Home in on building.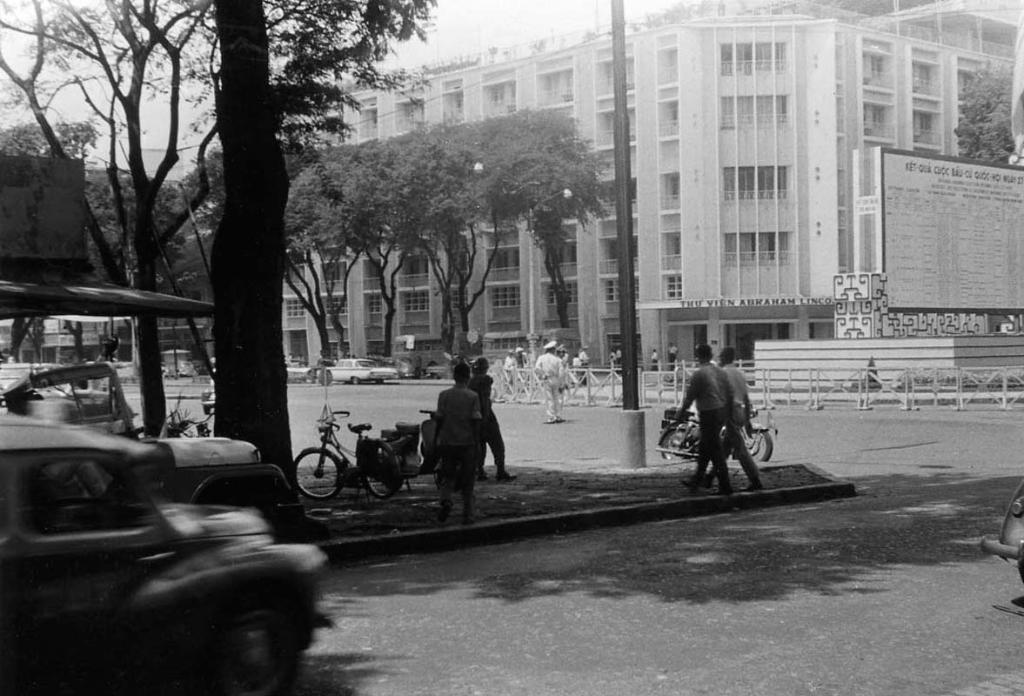
Homed in at box=[278, 0, 1023, 380].
